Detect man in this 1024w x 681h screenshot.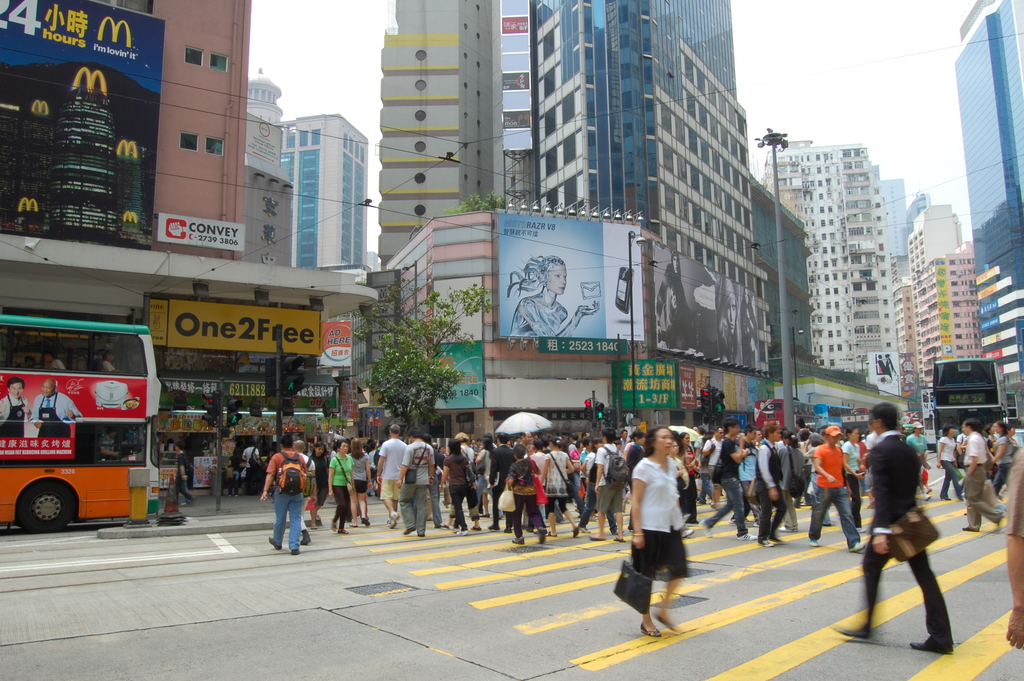
Detection: bbox=(243, 440, 265, 495).
